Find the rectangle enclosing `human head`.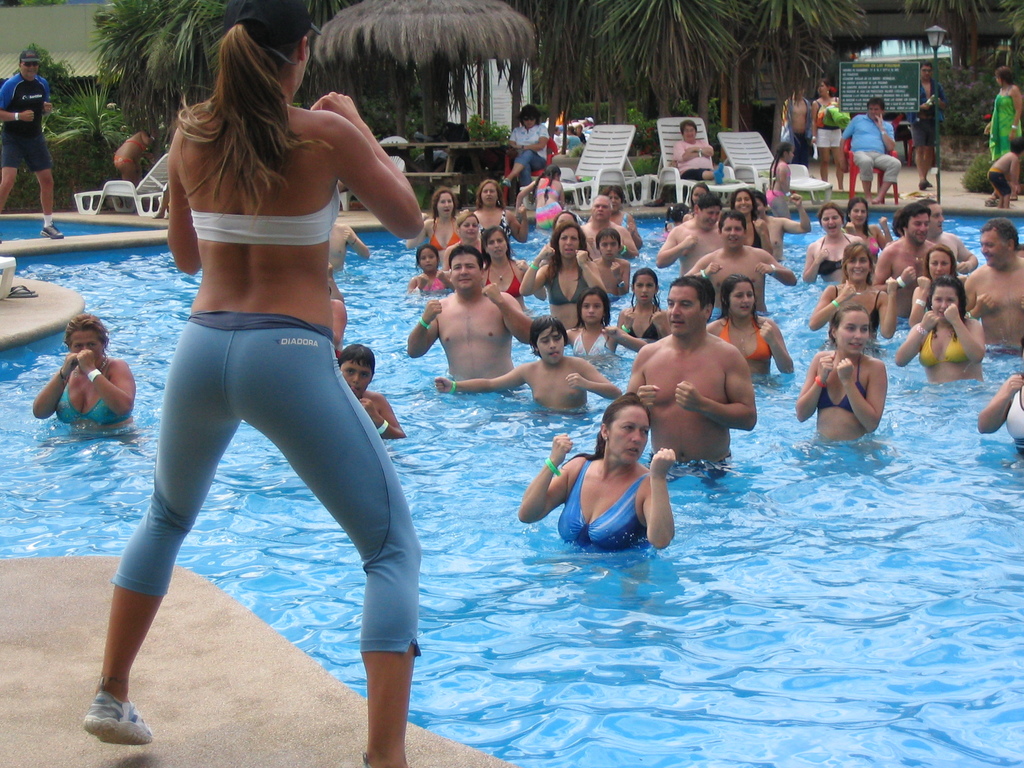
detection(920, 198, 945, 239).
